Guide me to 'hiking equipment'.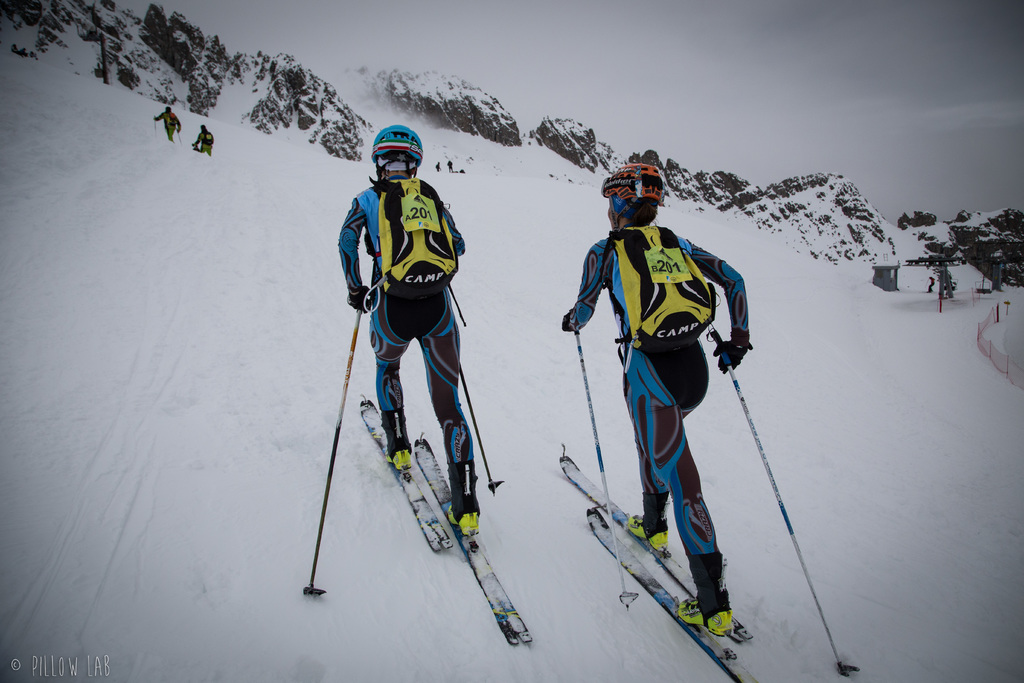
Guidance: (371, 123, 431, 179).
